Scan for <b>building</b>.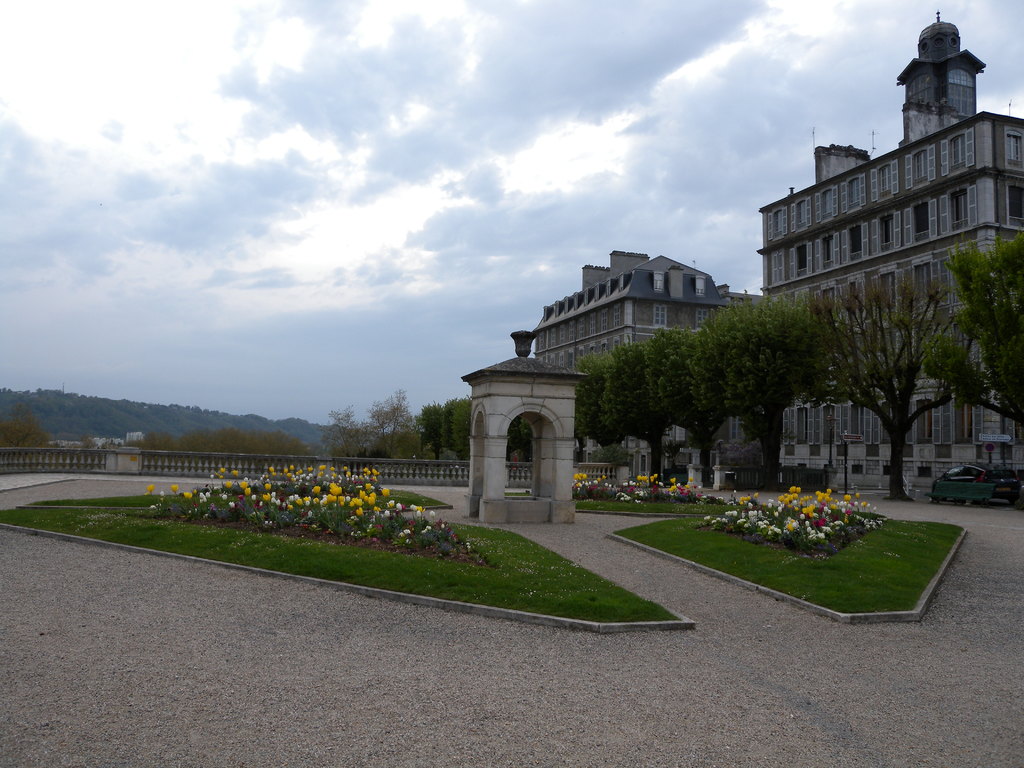
Scan result: bbox=[533, 248, 750, 470].
